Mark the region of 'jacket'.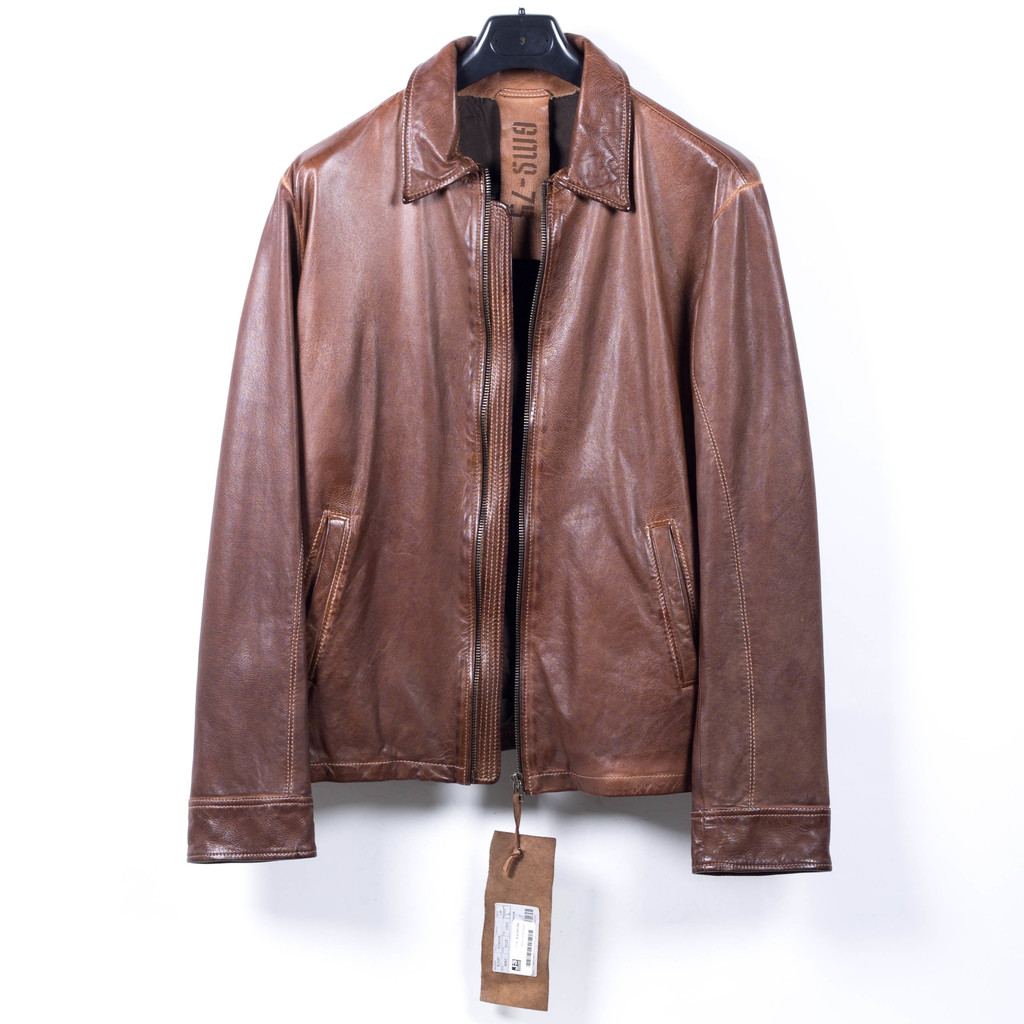
Region: box=[169, 0, 824, 881].
